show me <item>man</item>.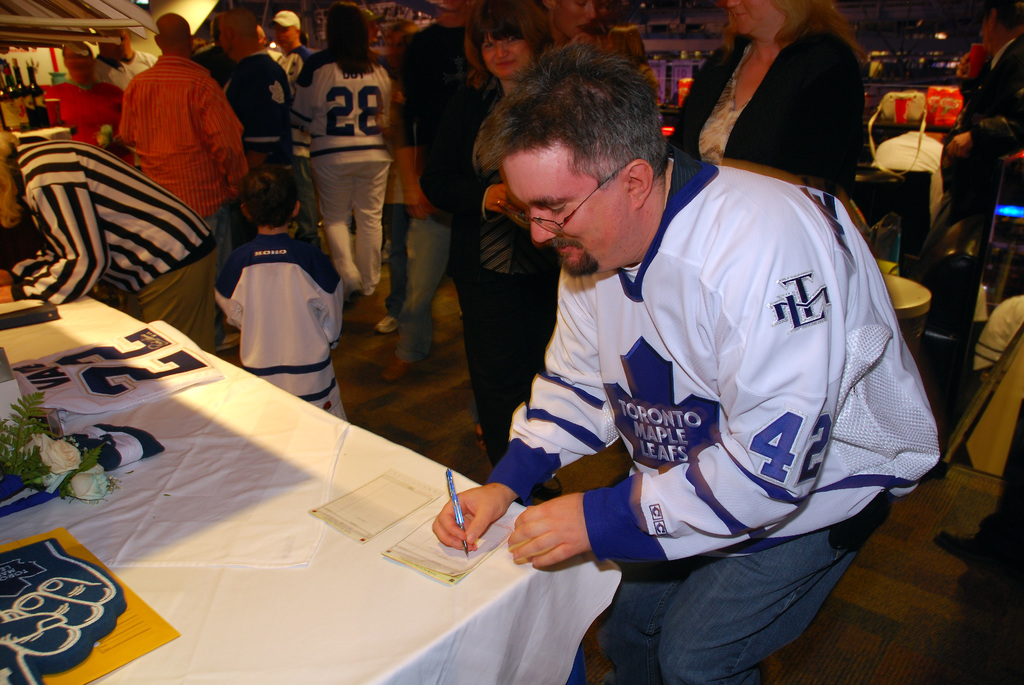
<item>man</item> is here: 868/129/946/233.
